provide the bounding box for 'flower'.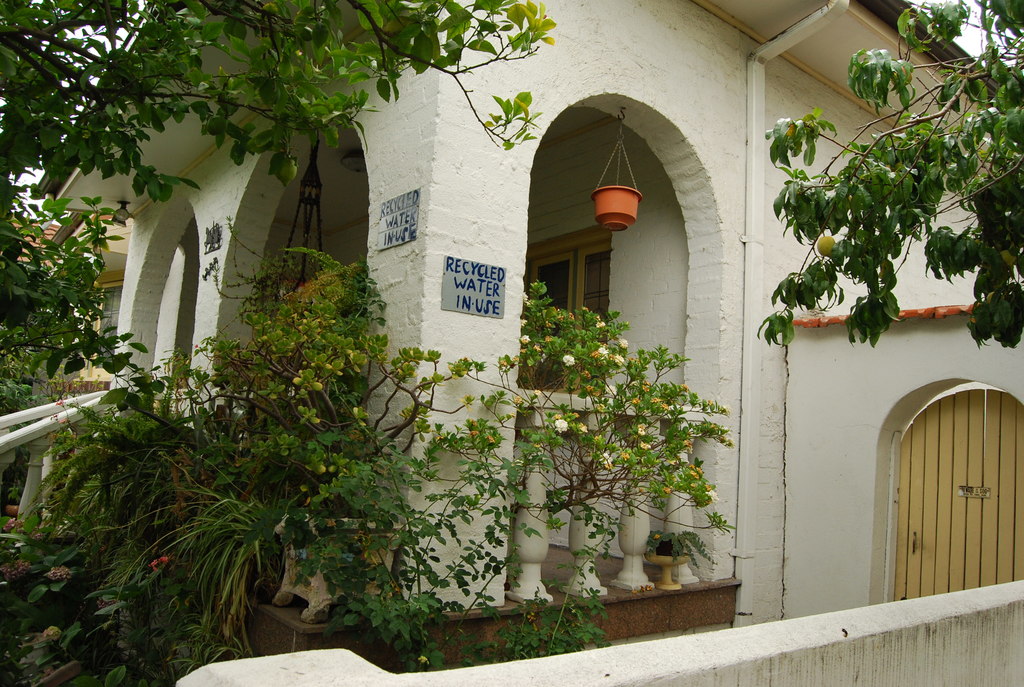
bbox(707, 490, 719, 503).
